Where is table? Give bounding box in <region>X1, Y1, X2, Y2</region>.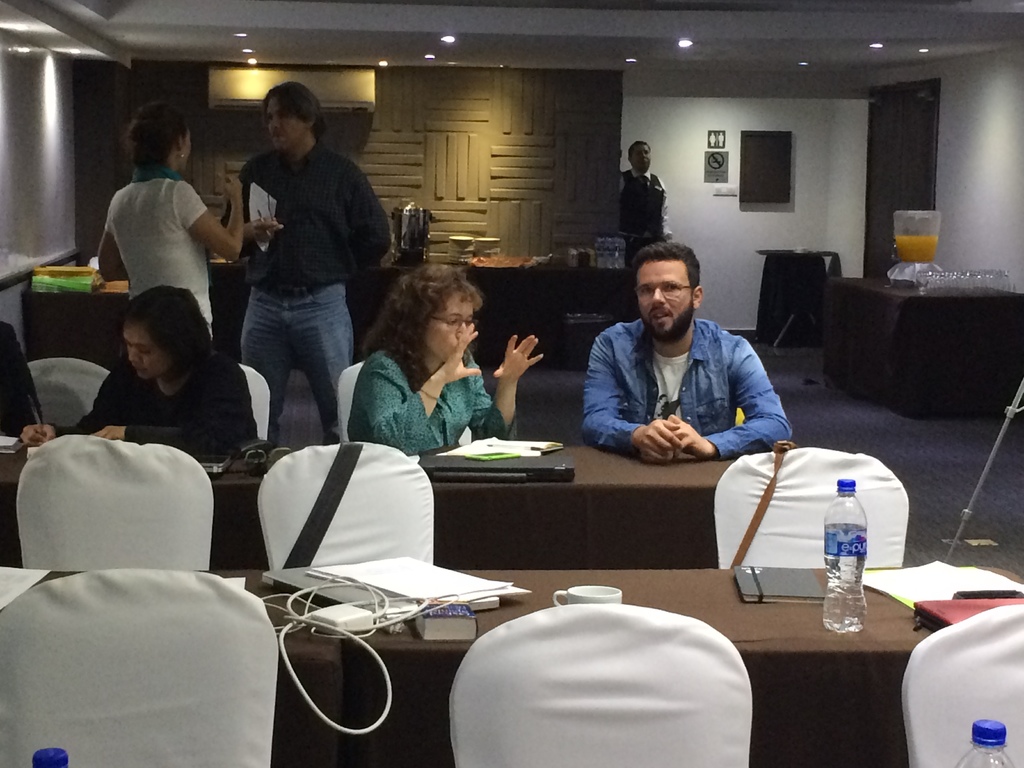
<region>22, 260, 246, 357</region>.
